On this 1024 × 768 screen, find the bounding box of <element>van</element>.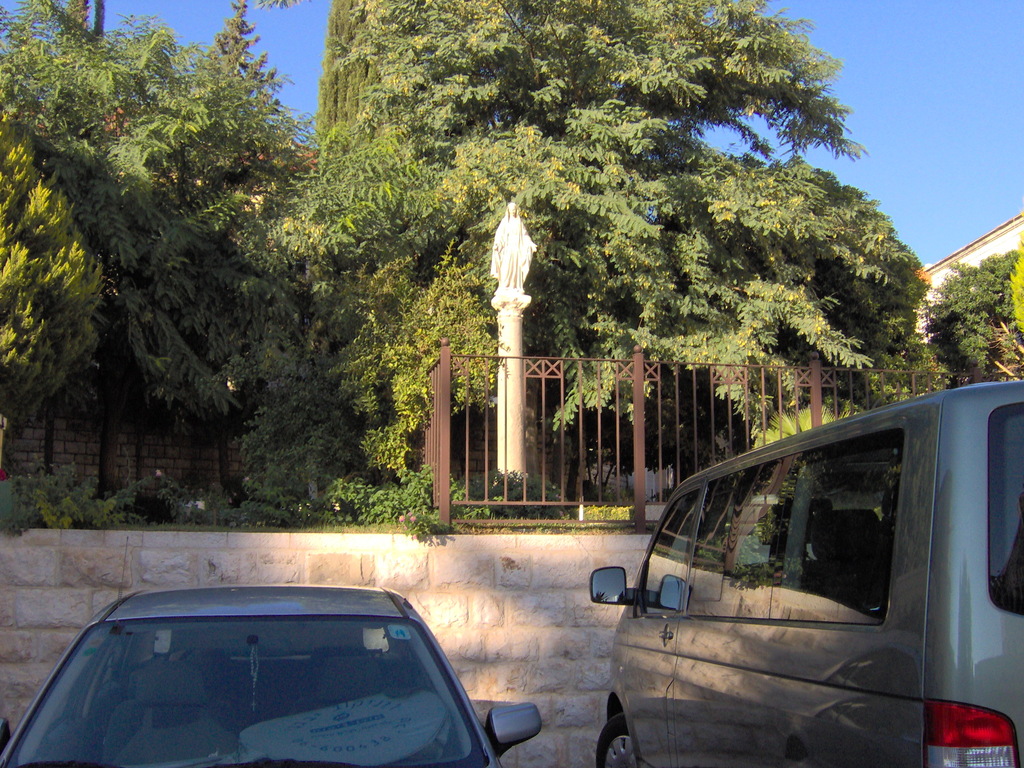
Bounding box: 588:373:1023:767.
